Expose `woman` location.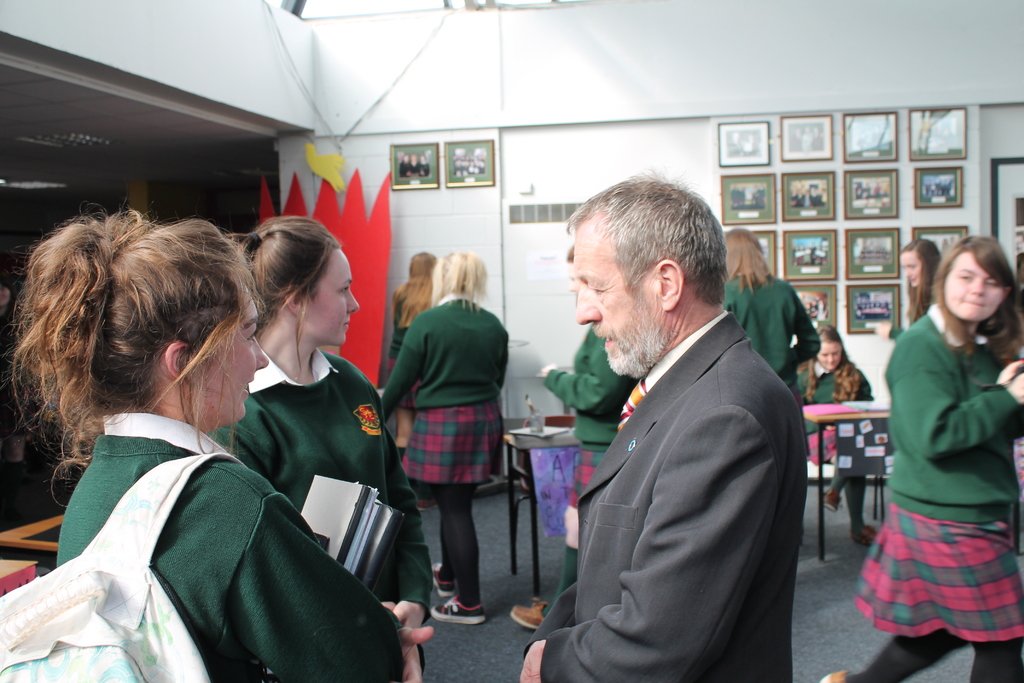
Exposed at locate(900, 232, 942, 315).
